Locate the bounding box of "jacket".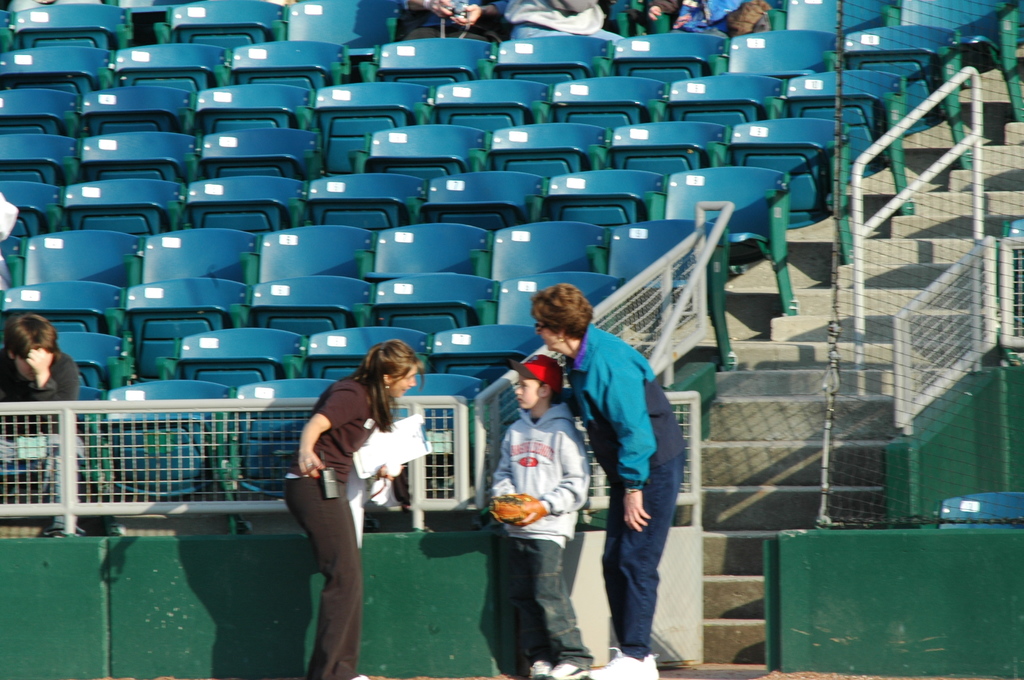
Bounding box: [left=488, top=403, right=595, bottom=539].
